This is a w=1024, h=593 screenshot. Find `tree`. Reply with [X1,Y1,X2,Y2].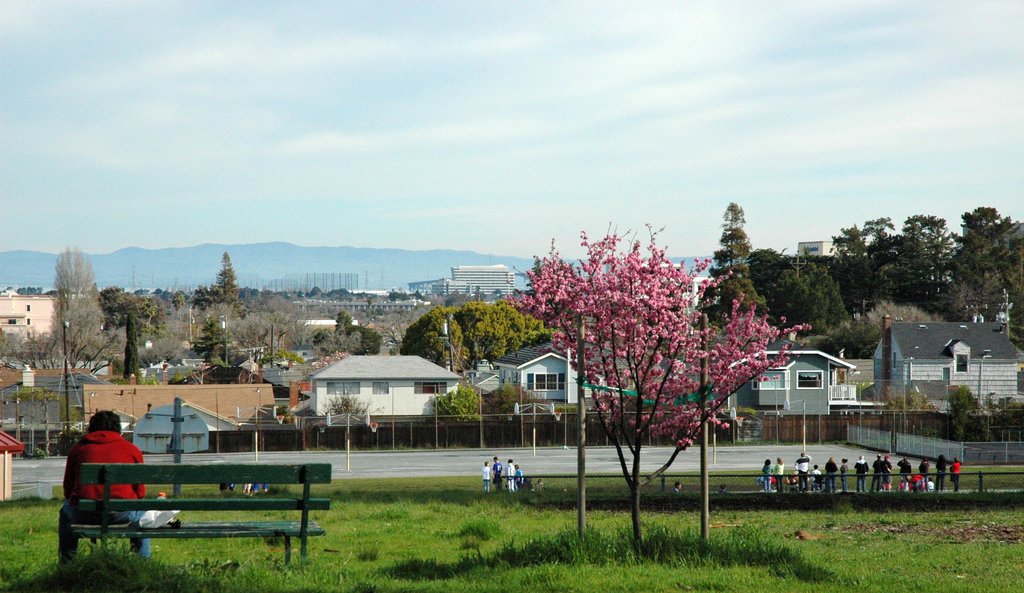
[310,306,385,360].
